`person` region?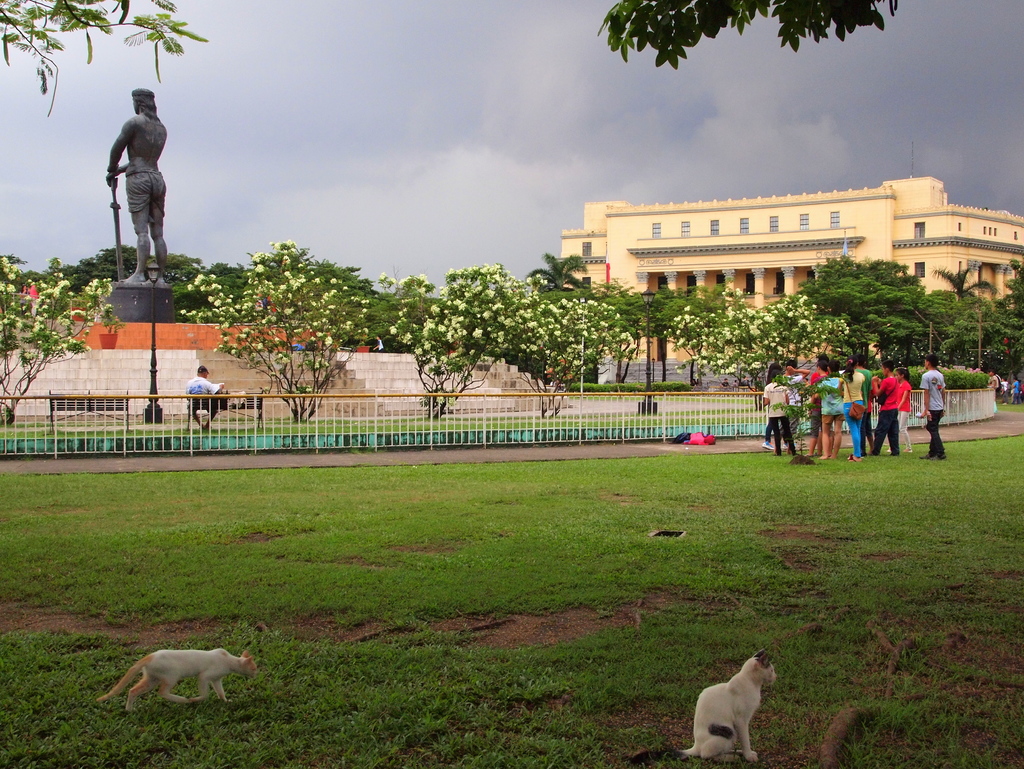
{"x1": 104, "y1": 86, "x2": 168, "y2": 284}
